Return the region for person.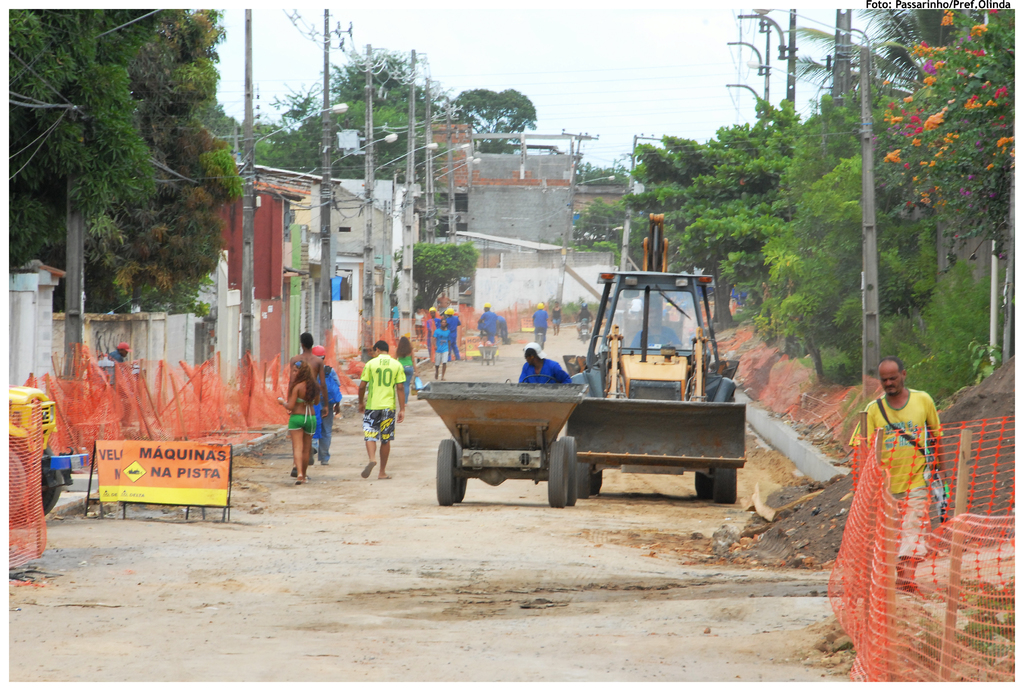
select_region(291, 324, 325, 461).
